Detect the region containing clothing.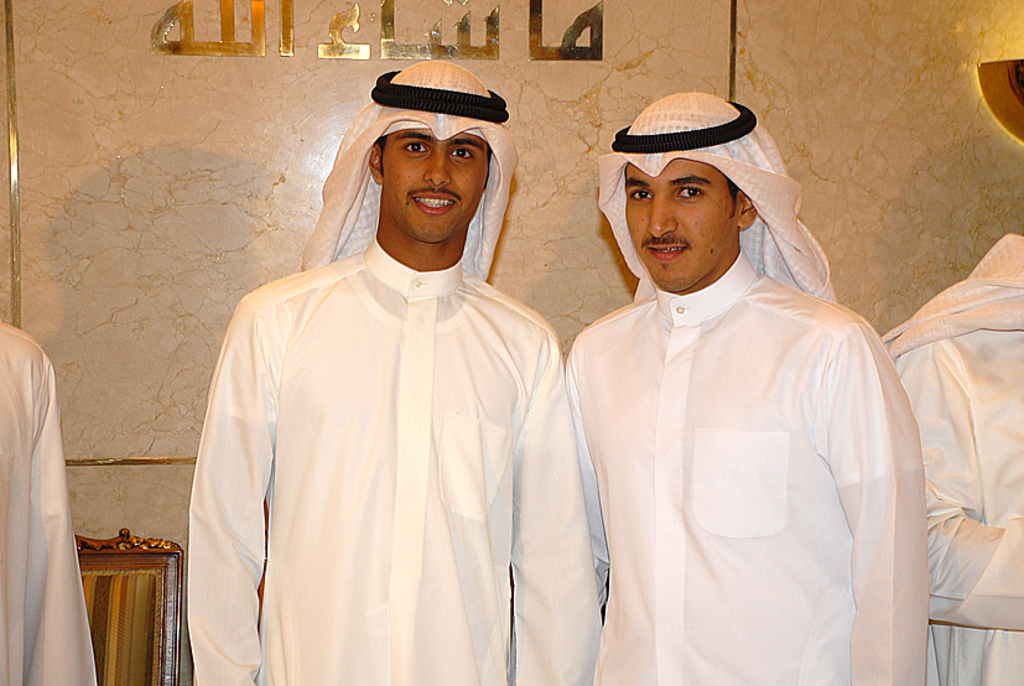
{"left": 0, "top": 324, "right": 102, "bottom": 685}.
